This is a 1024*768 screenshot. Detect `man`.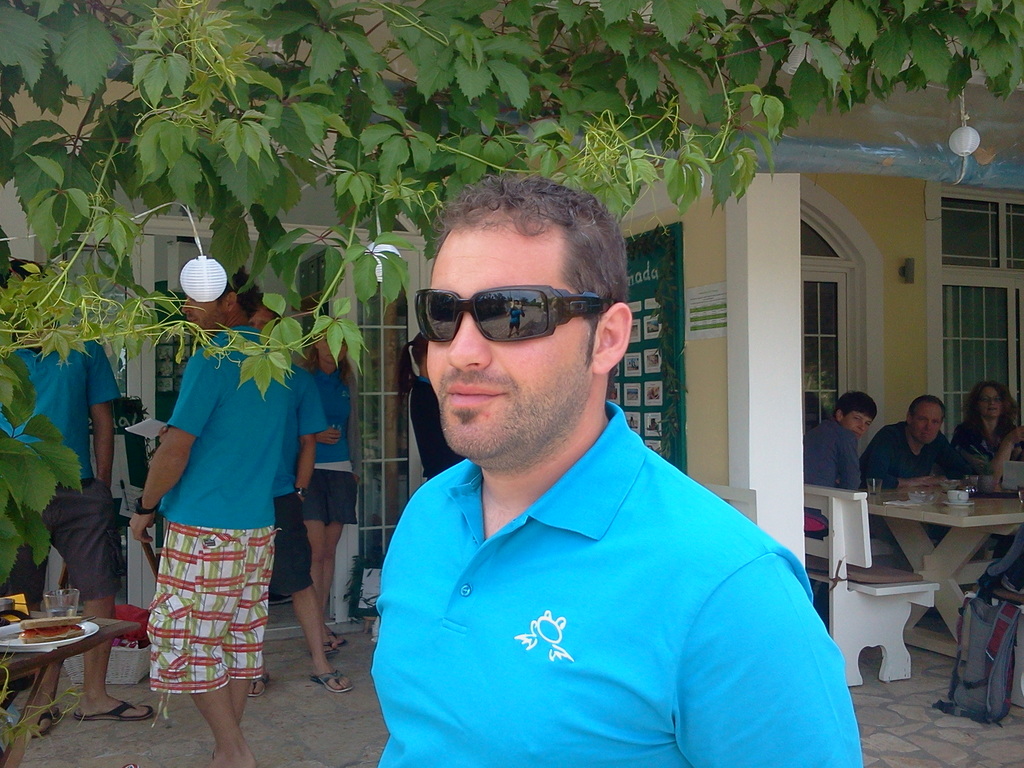
{"x1": 794, "y1": 388, "x2": 877, "y2": 534}.
